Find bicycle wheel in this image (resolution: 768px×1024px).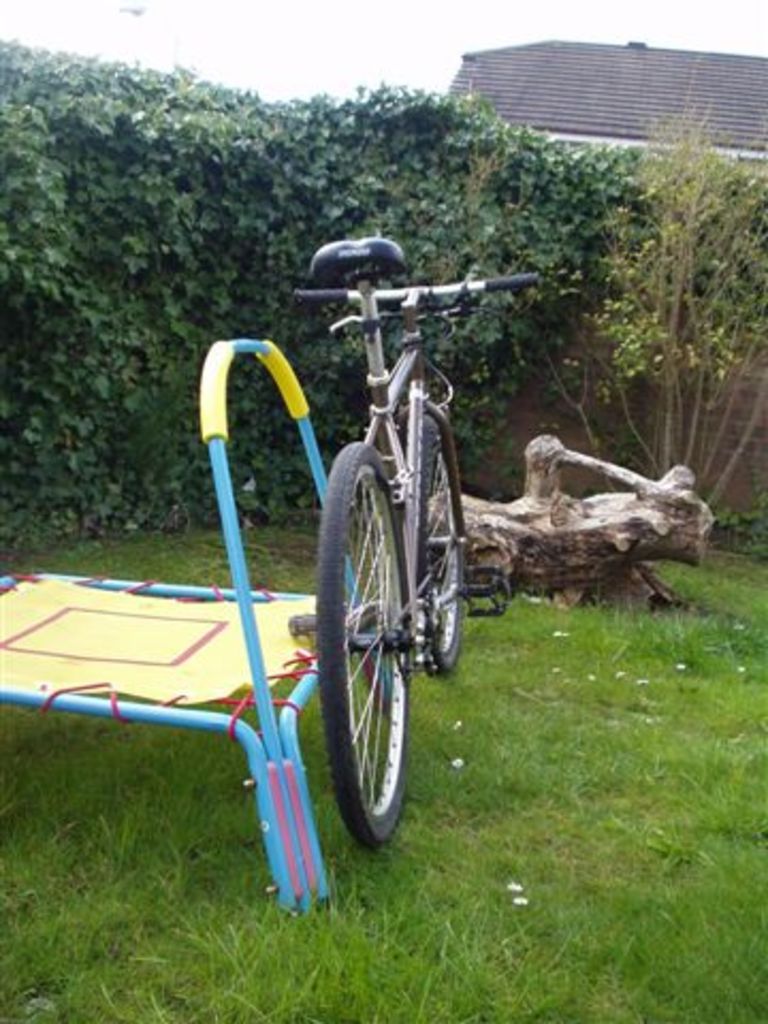
<region>299, 431, 410, 853</region>.
